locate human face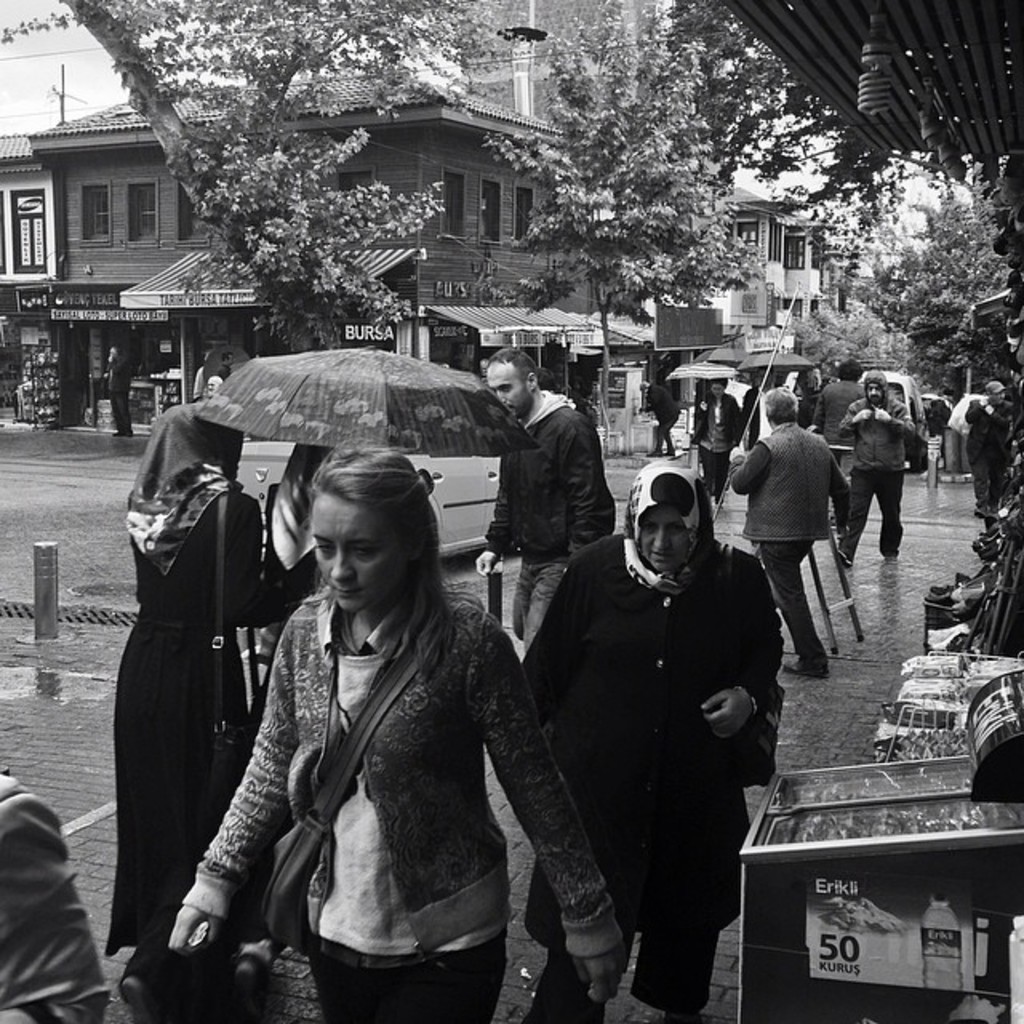
482, 363, 528, 418
